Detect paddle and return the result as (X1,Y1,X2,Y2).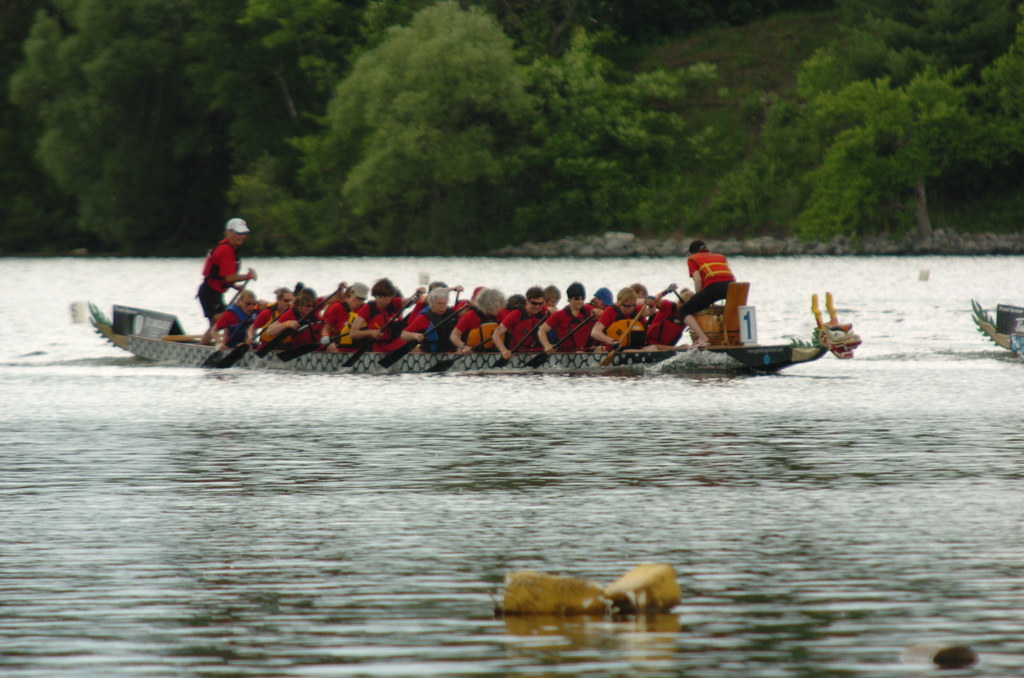
(200,304,257,366).
